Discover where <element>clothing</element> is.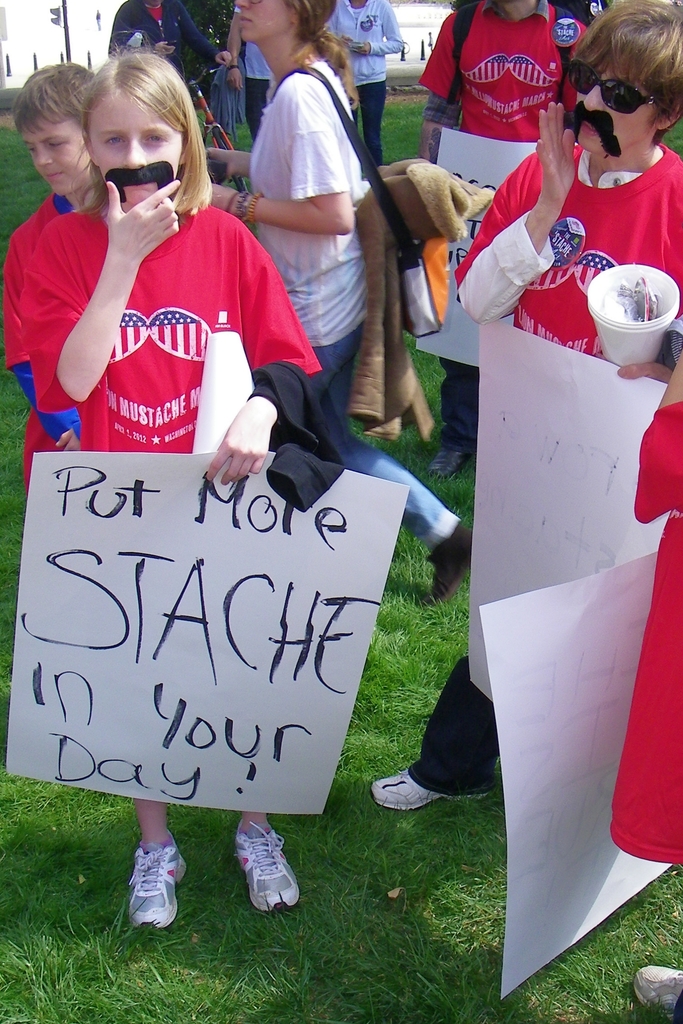
Discovered at bbox(607, 401, 682, 1023).
